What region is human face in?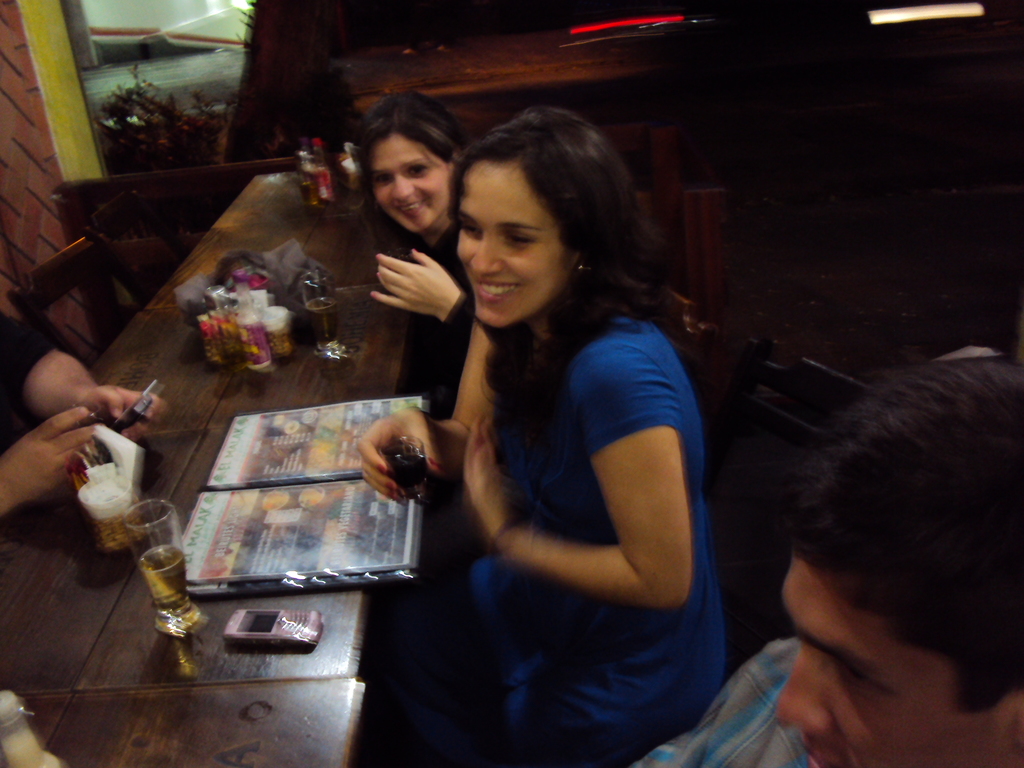
456 158 577 327.
